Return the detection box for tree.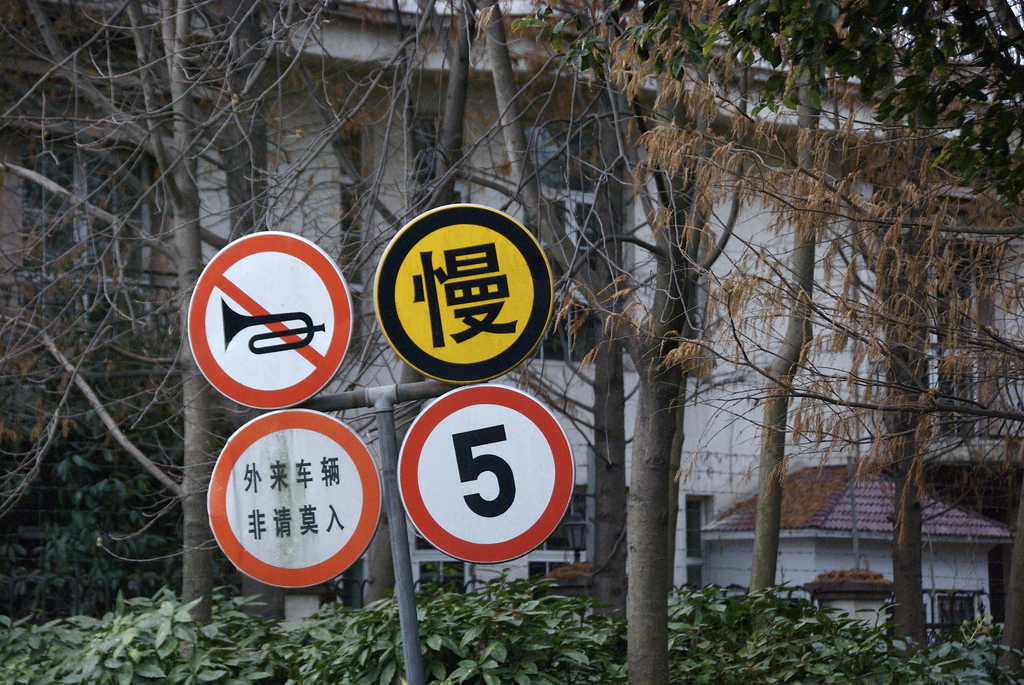
[left=716, top=12, right=859, bottom=609].
